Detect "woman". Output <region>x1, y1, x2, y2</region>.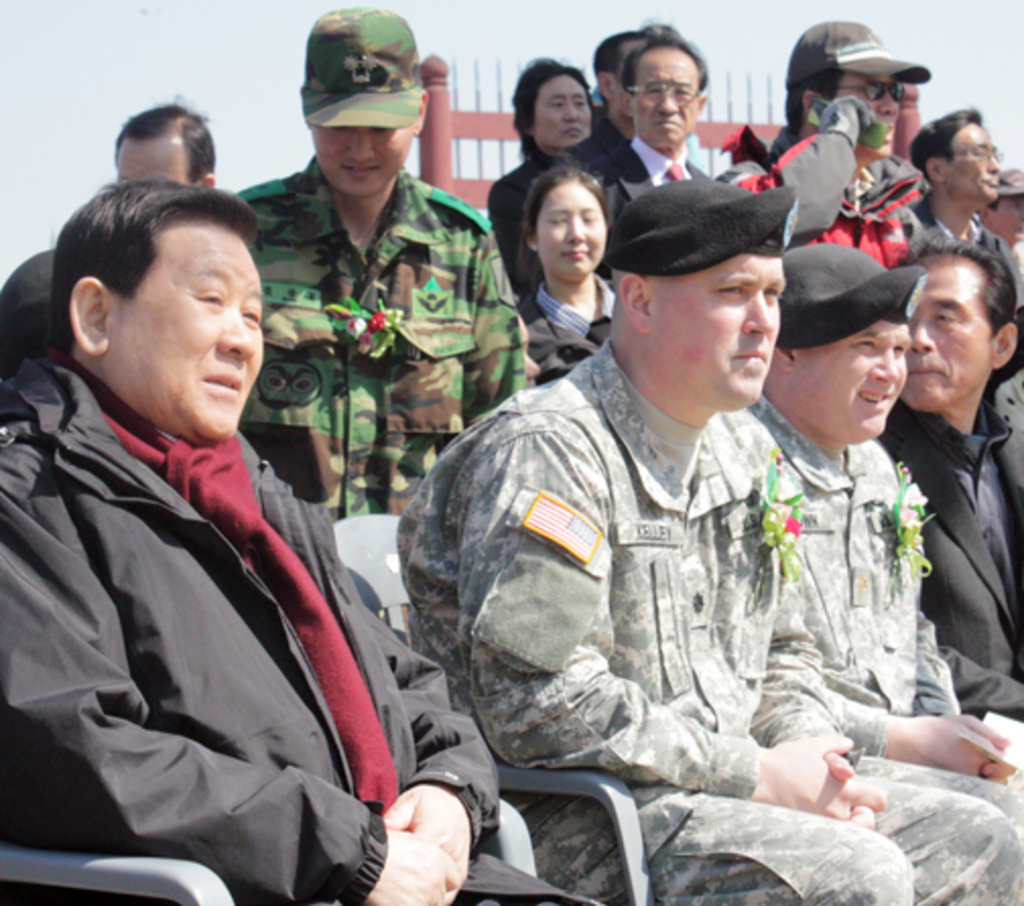
<region>514, 163, 620, 388</region>.
